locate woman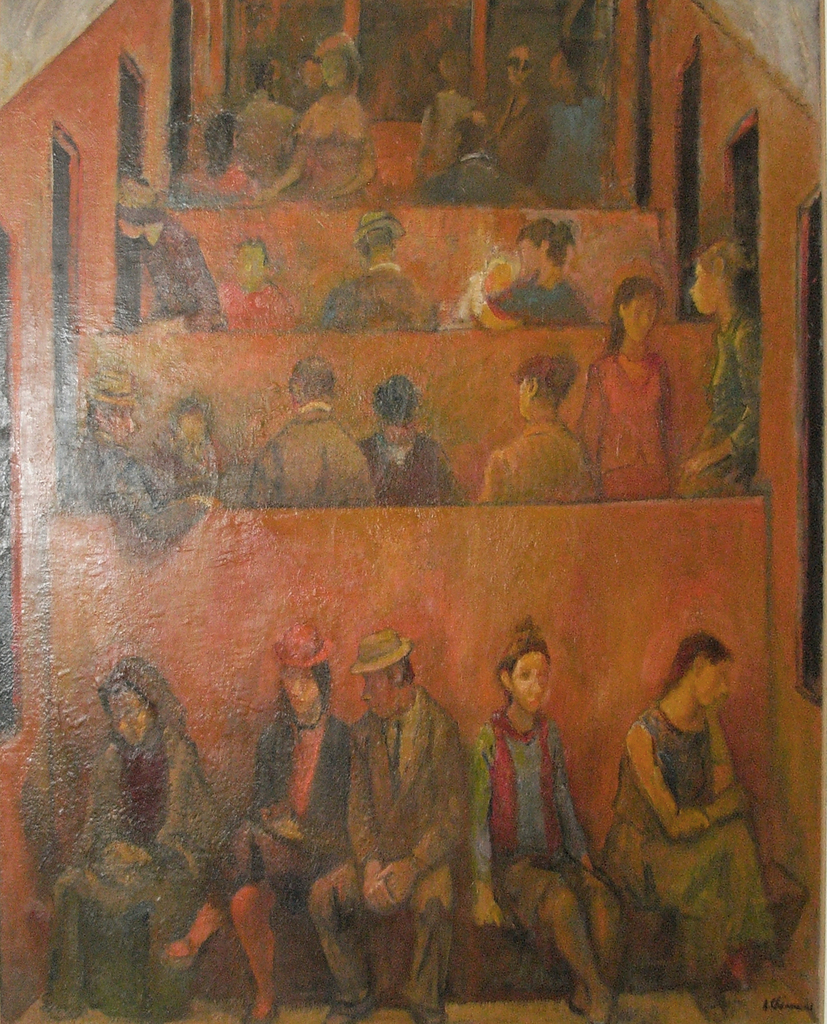
locate(164, 631, 348, 1023)
